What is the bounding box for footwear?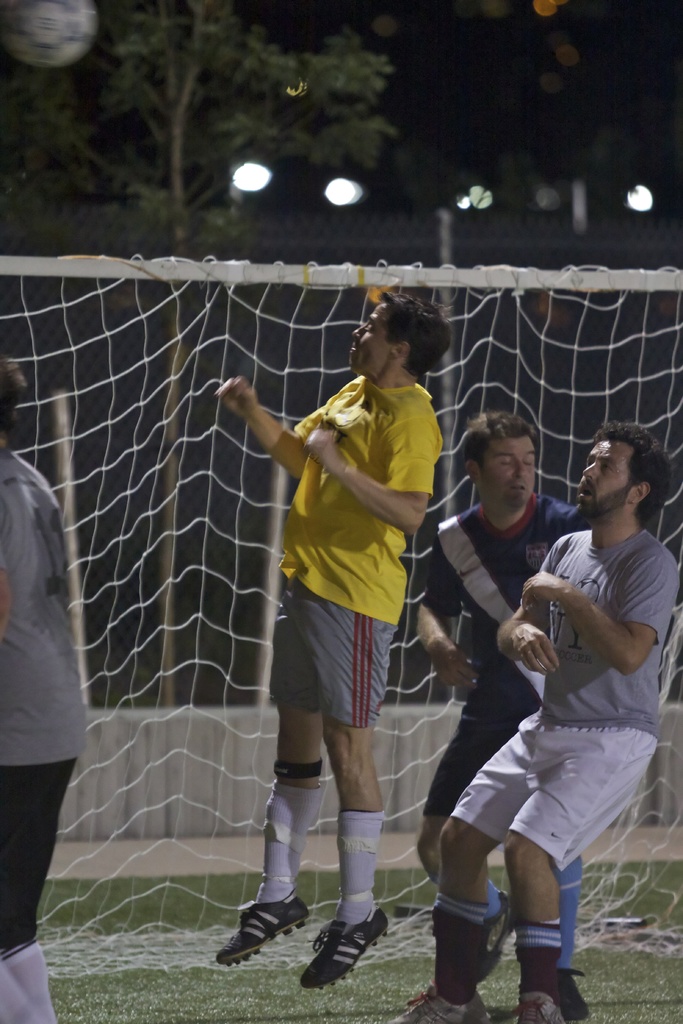
BBox(509, 989, 564, 1023).
